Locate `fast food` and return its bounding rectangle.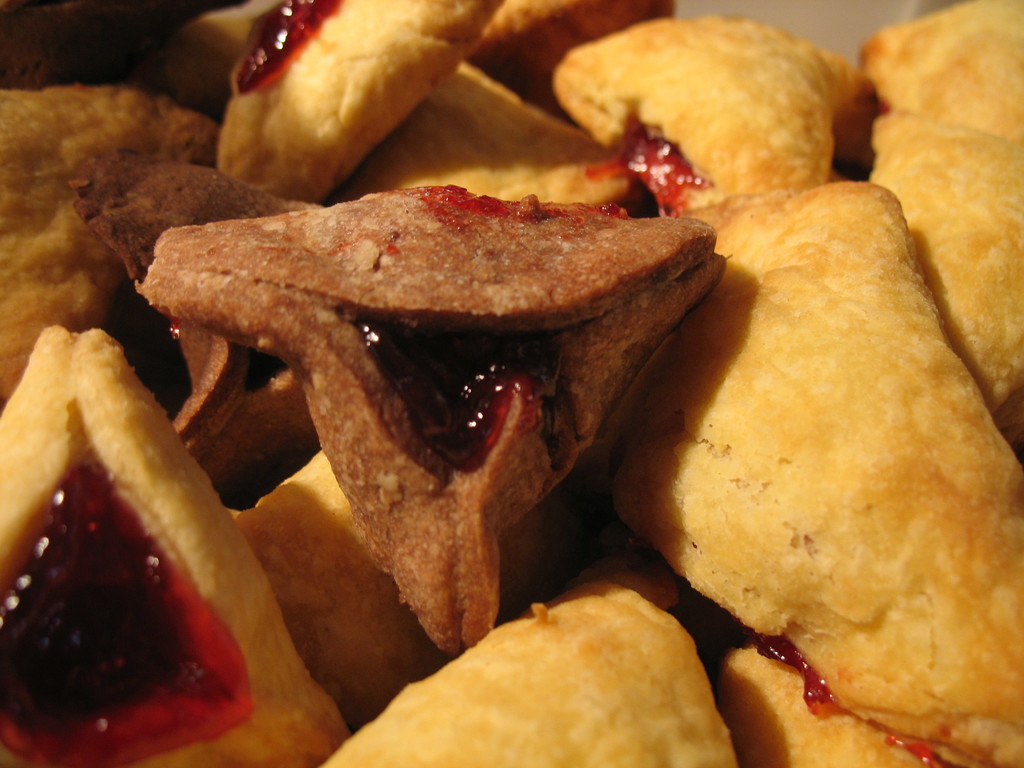
bbox=(320, 585, 733, 767).
